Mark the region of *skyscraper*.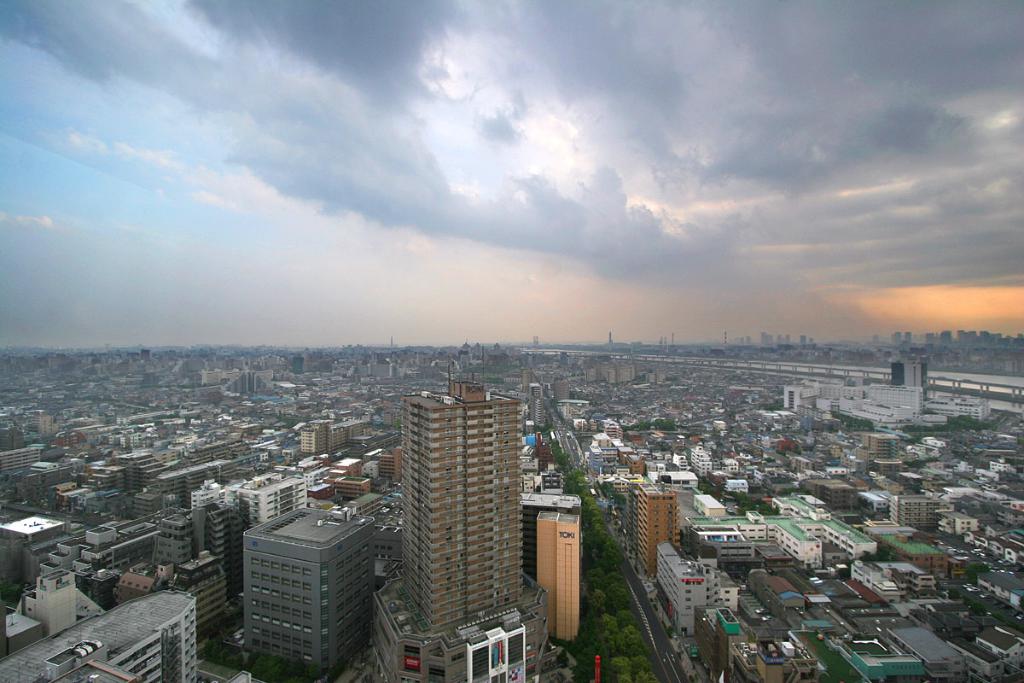
Region: 649, 528, 747, 641.
